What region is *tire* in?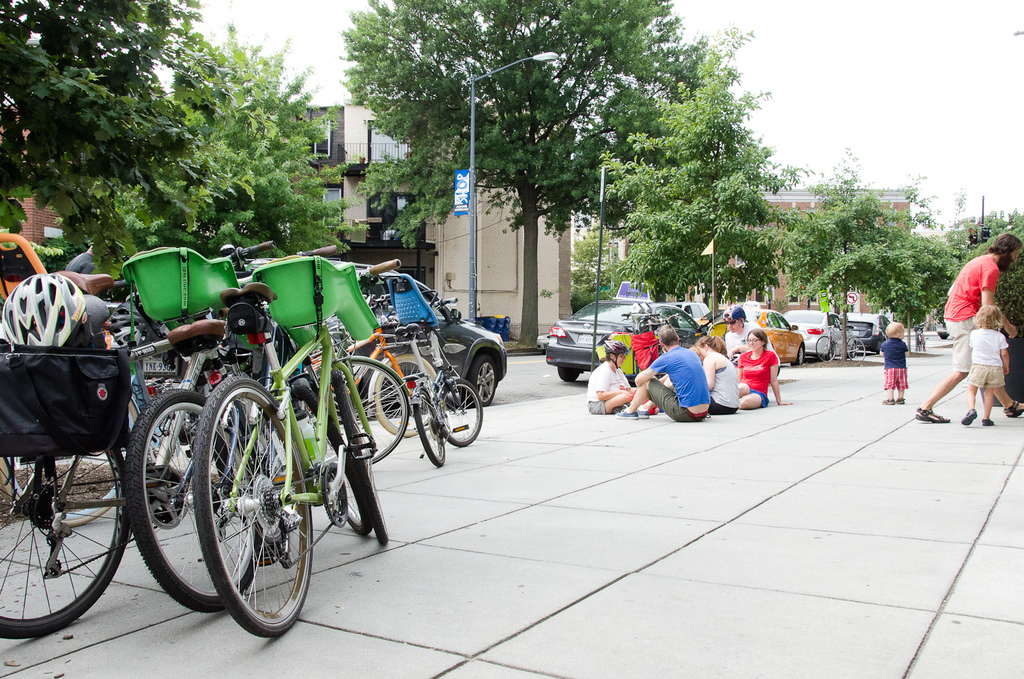
x1=439 y1=379 x2=483 y2=447.
